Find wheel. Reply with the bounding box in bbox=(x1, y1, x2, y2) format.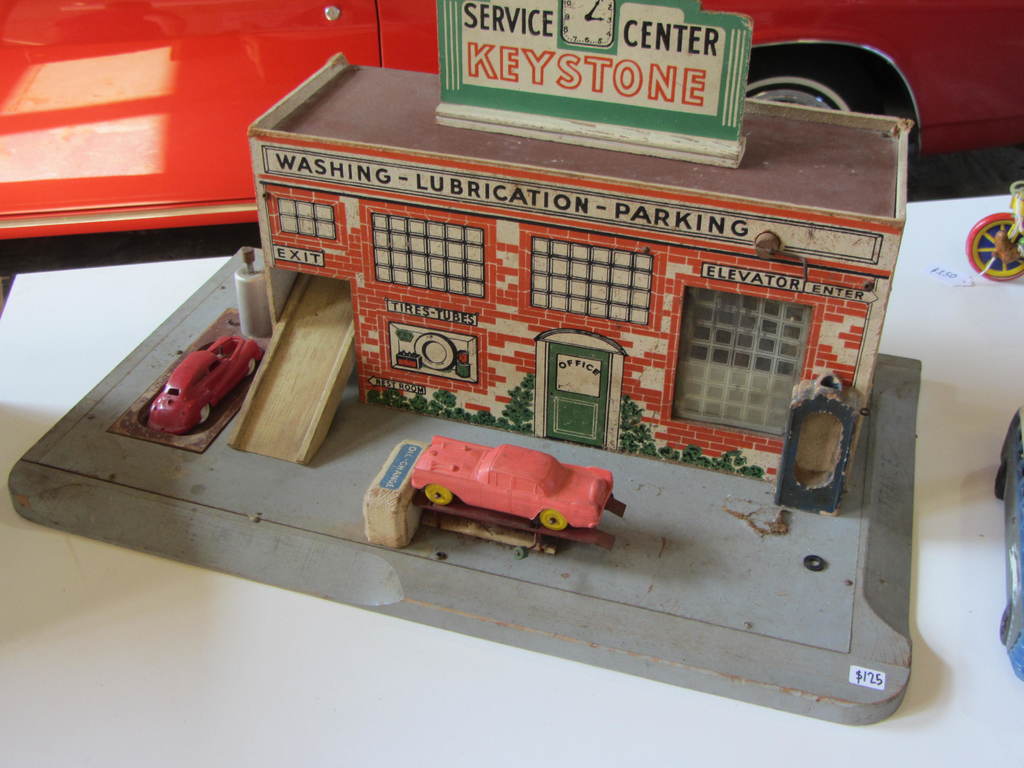
bbox=(422, 484, 451, 502).
